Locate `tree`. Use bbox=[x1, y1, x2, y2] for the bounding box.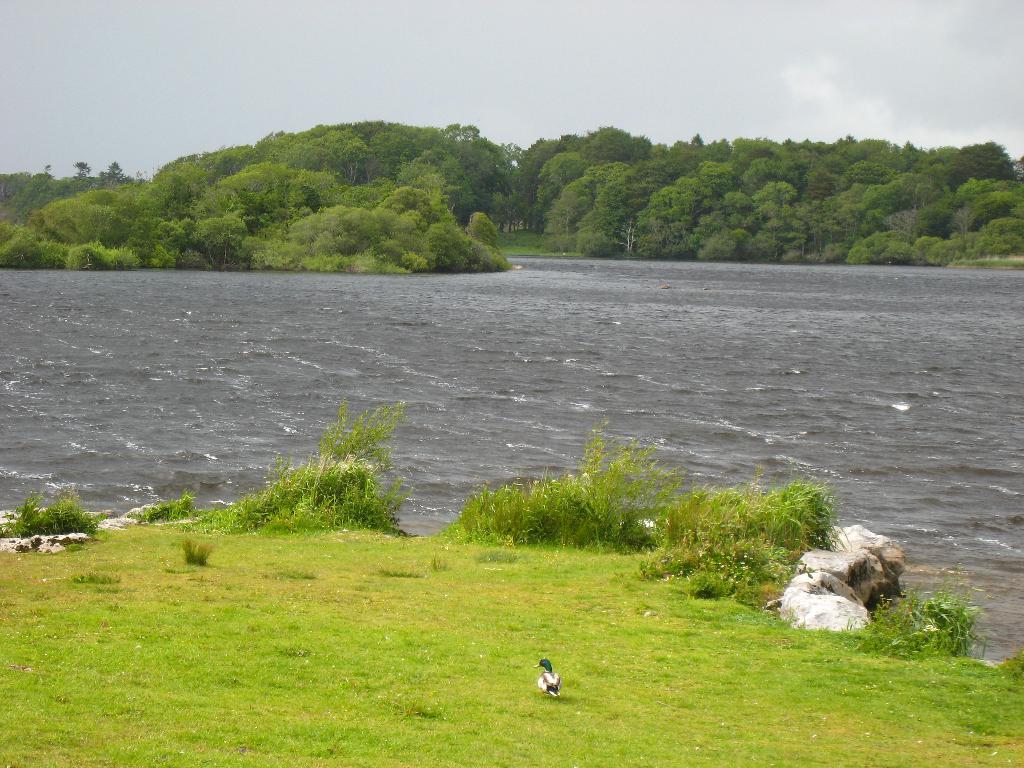
bbox=[900, 207, 948, 234].
